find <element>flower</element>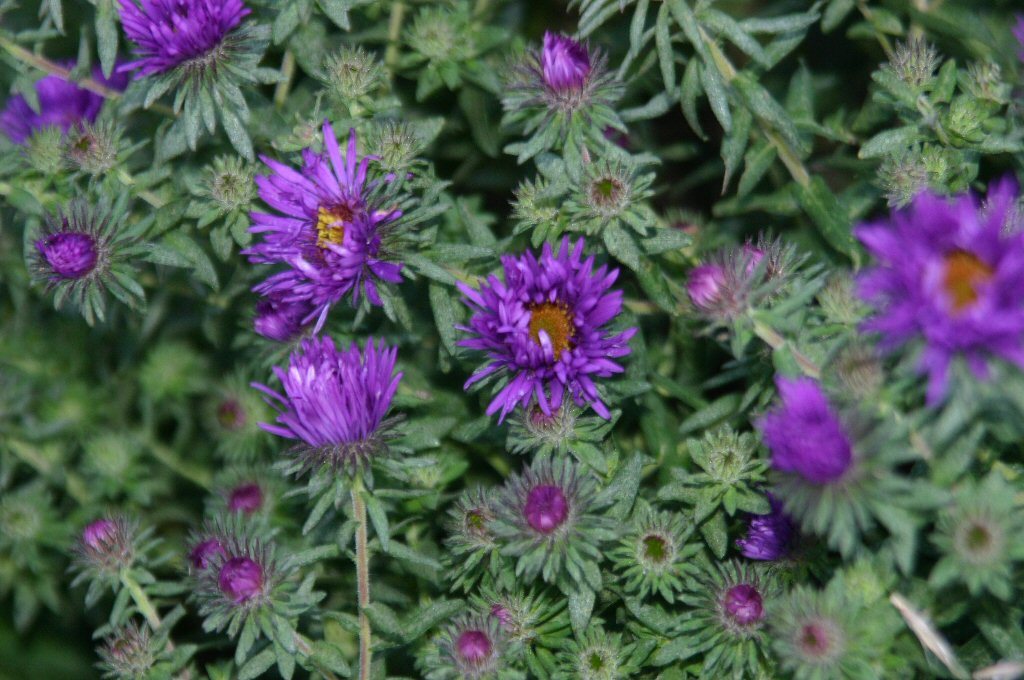
(536,31,590,98)
